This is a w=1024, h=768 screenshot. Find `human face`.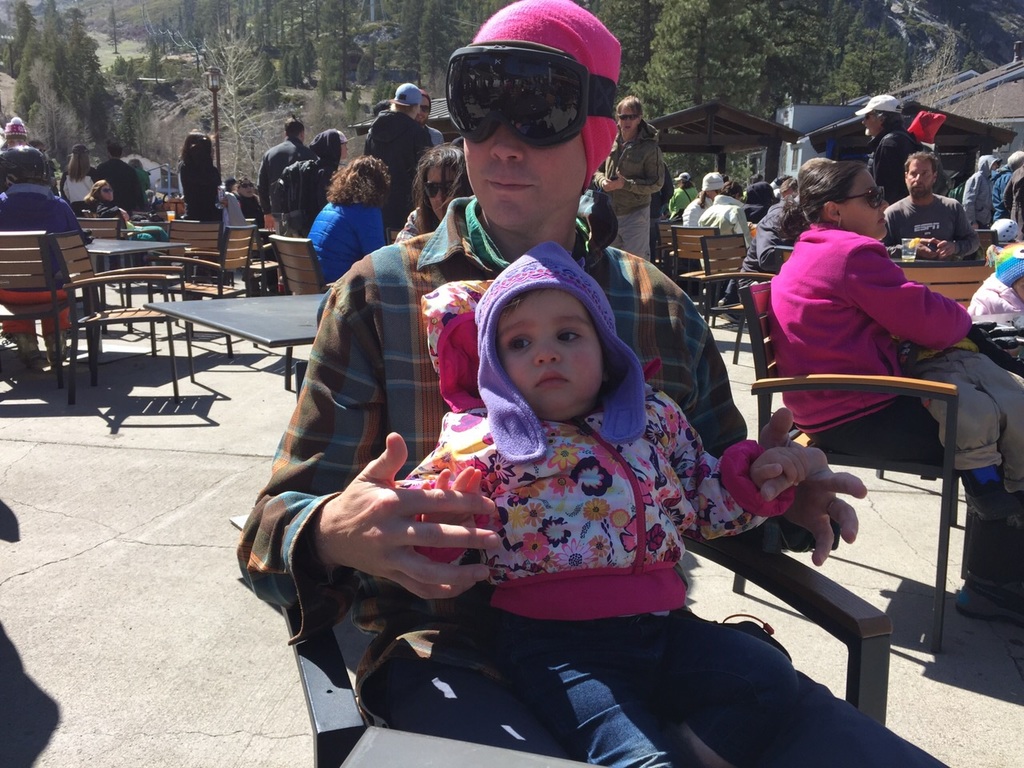
Bounding box: crop(905, 157, 935, 198).
